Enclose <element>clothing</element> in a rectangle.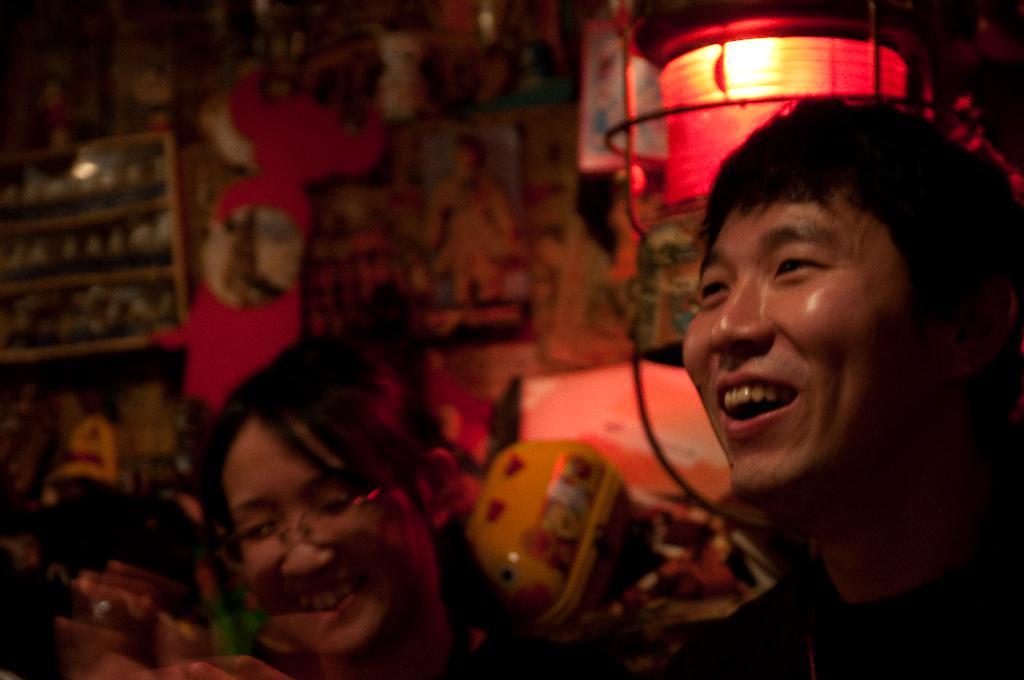
{"left": 666, "top": 548, "right": 1023, "bottom": 679}.
